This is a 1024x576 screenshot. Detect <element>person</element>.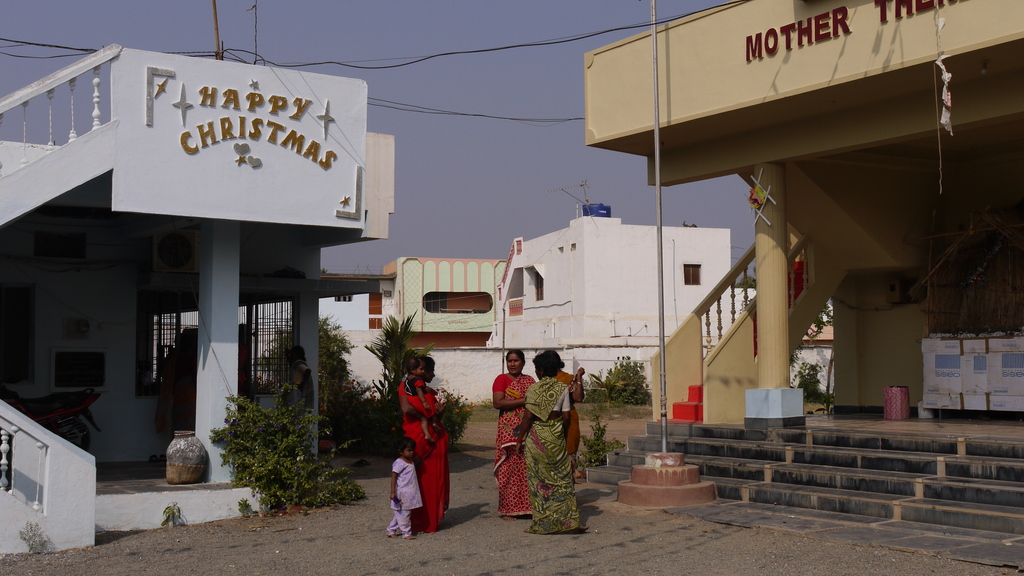
left=493, top=348, right=534, bottom=519.
